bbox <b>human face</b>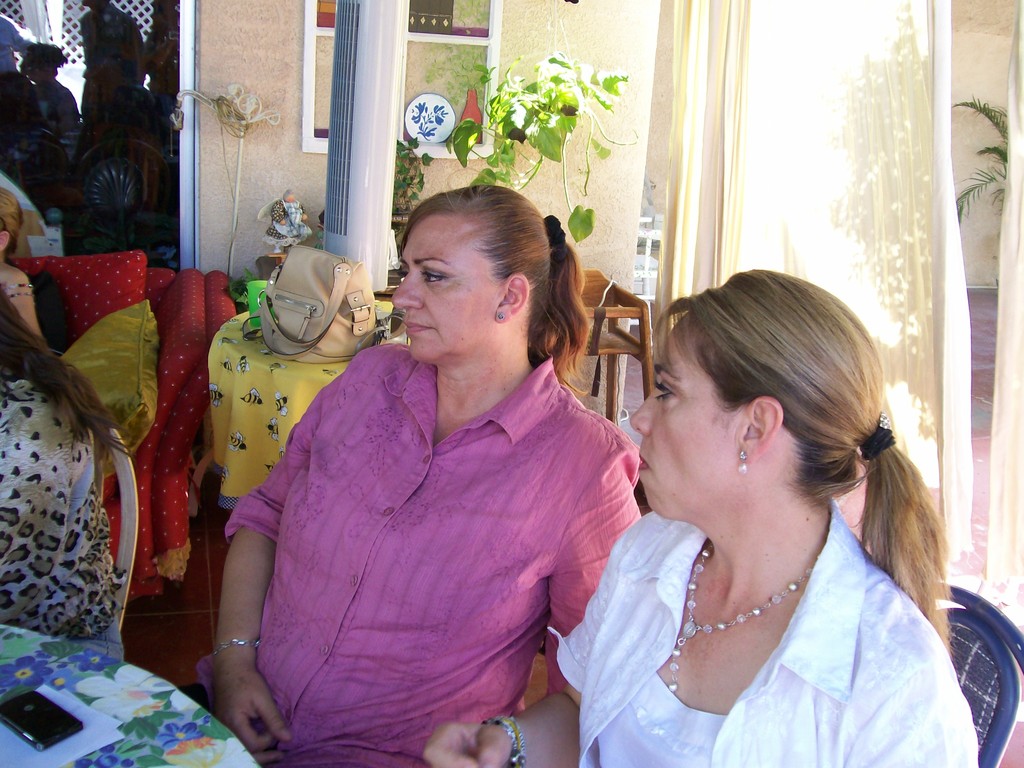
select_region(386, 236, 510, 380)
